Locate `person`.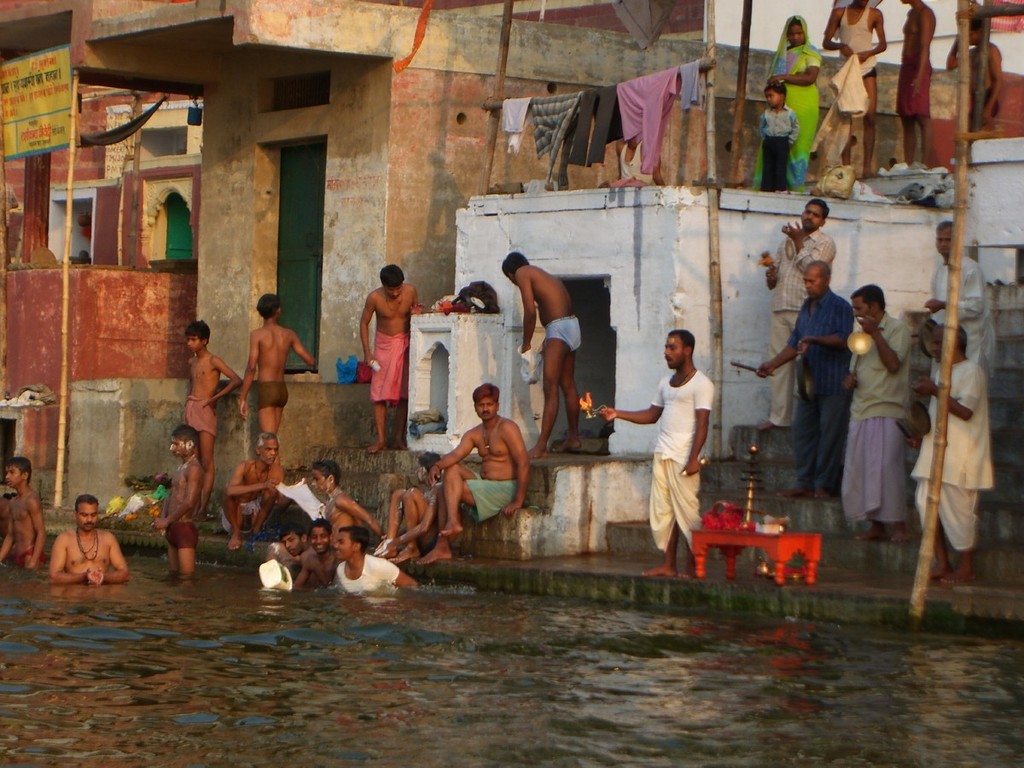
Bounding box: bbox(753, 86, 796, 189).
